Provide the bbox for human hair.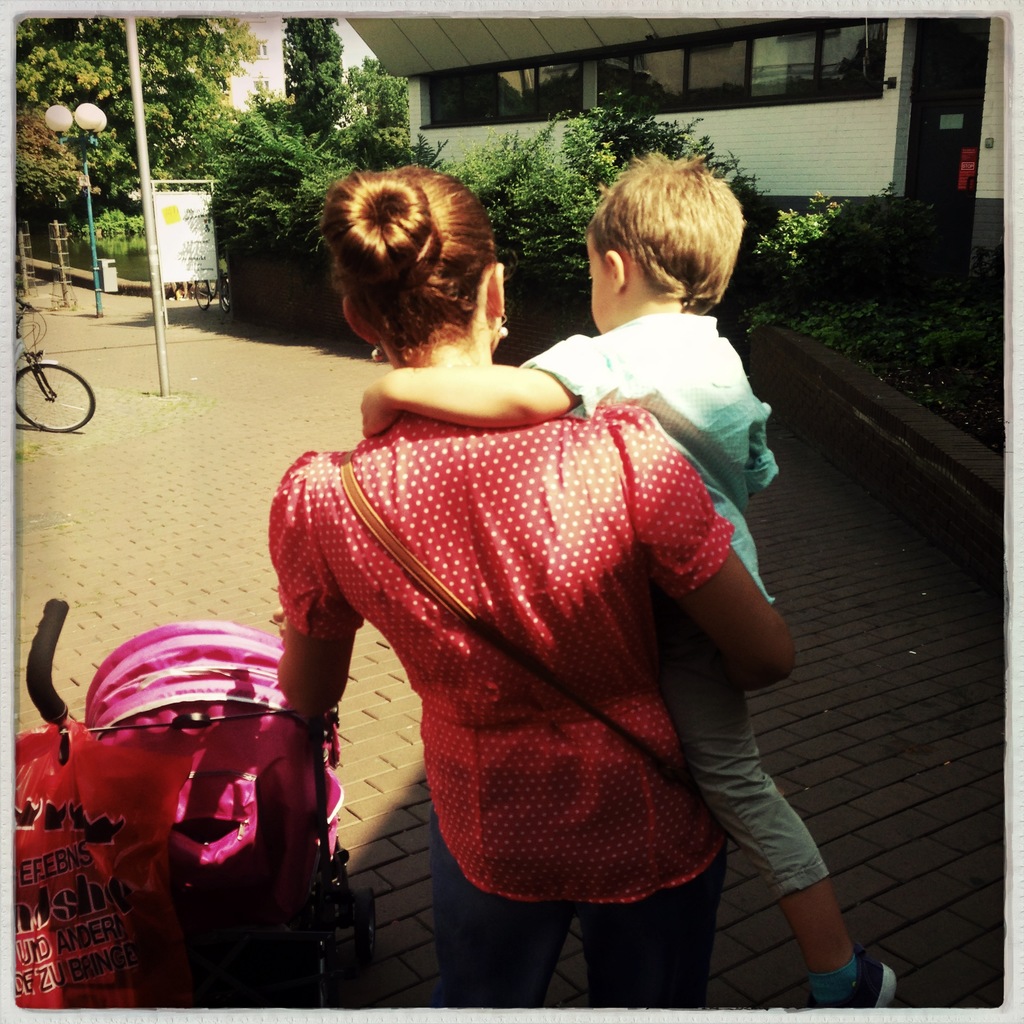
[x1=325, y1=148, x2=526, y2=389].
